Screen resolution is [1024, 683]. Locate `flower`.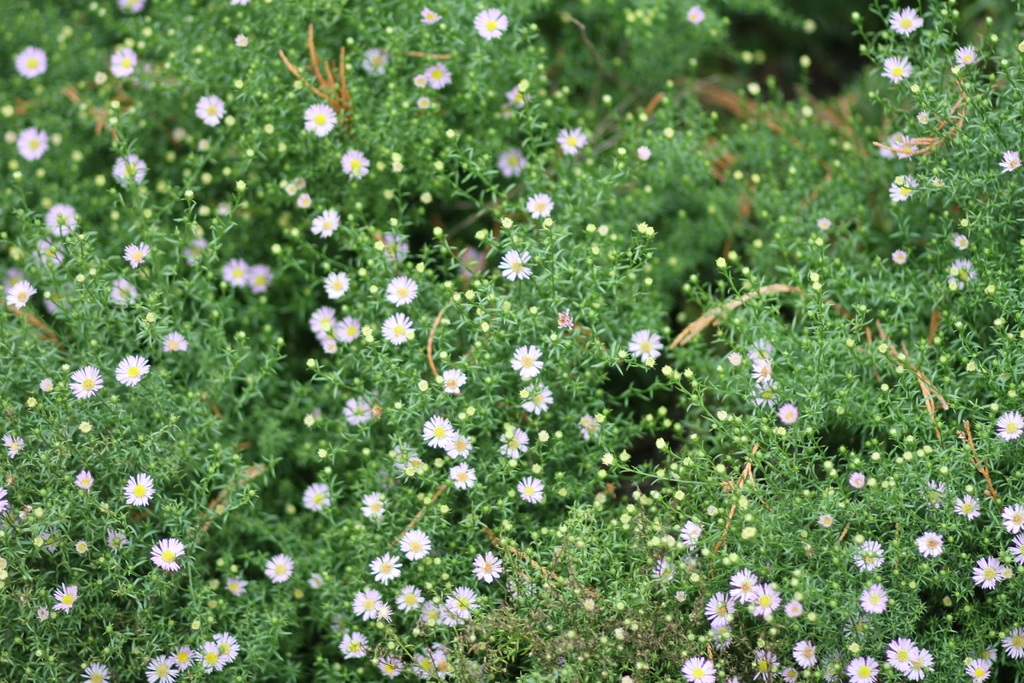
65:365:104:401.
